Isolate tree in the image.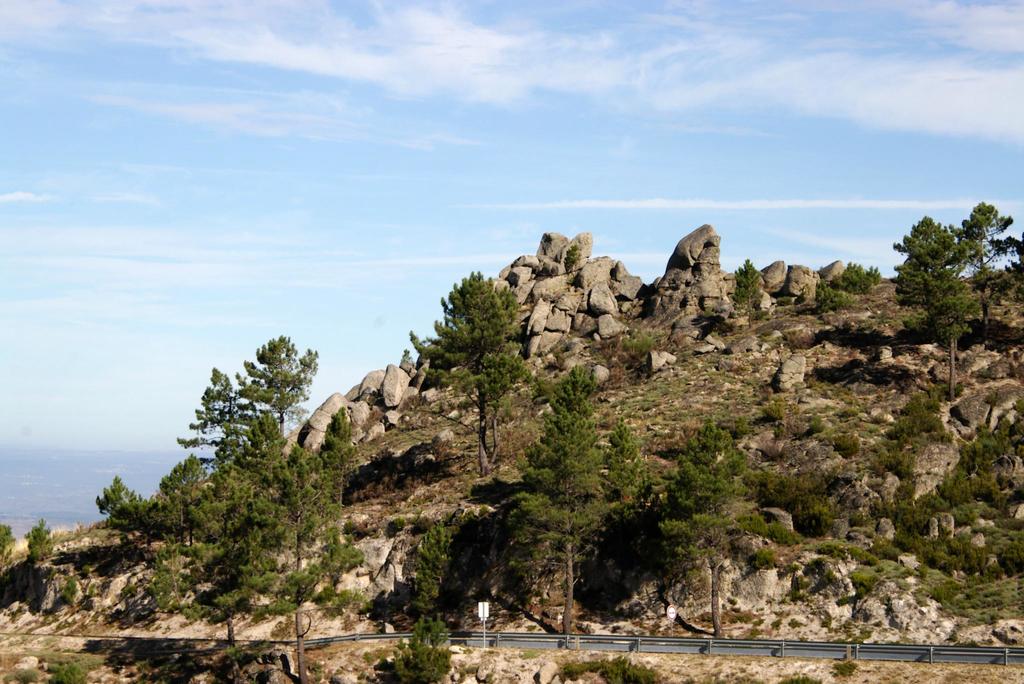
Isolated region: {"left": 410, "top": 269, "right": 536, "bottom": 476}.
